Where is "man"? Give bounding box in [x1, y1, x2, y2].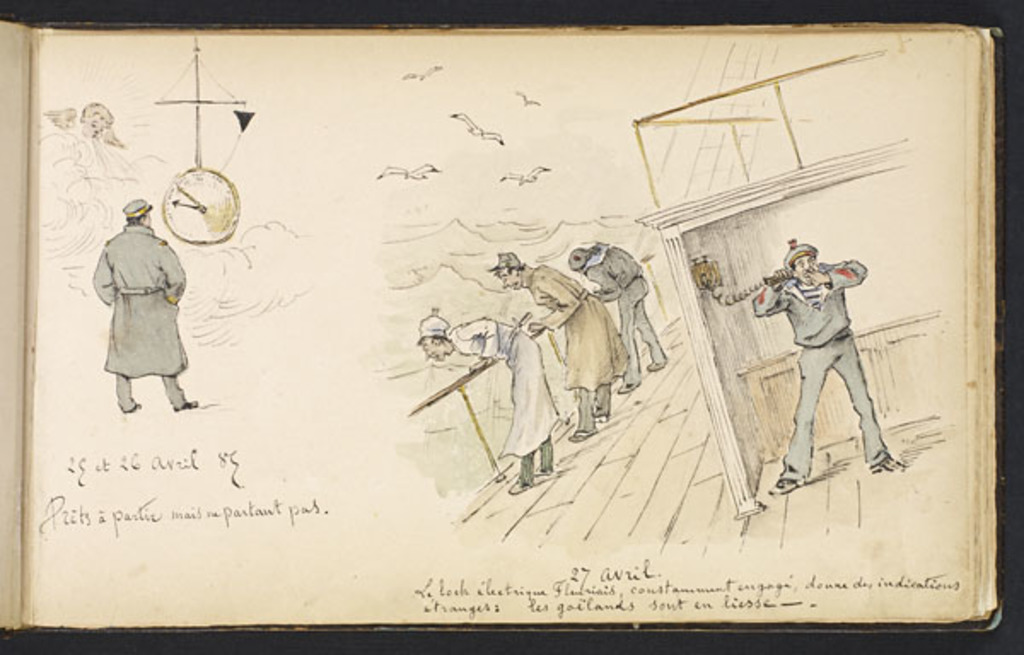
[485, 251, 623, 442].
